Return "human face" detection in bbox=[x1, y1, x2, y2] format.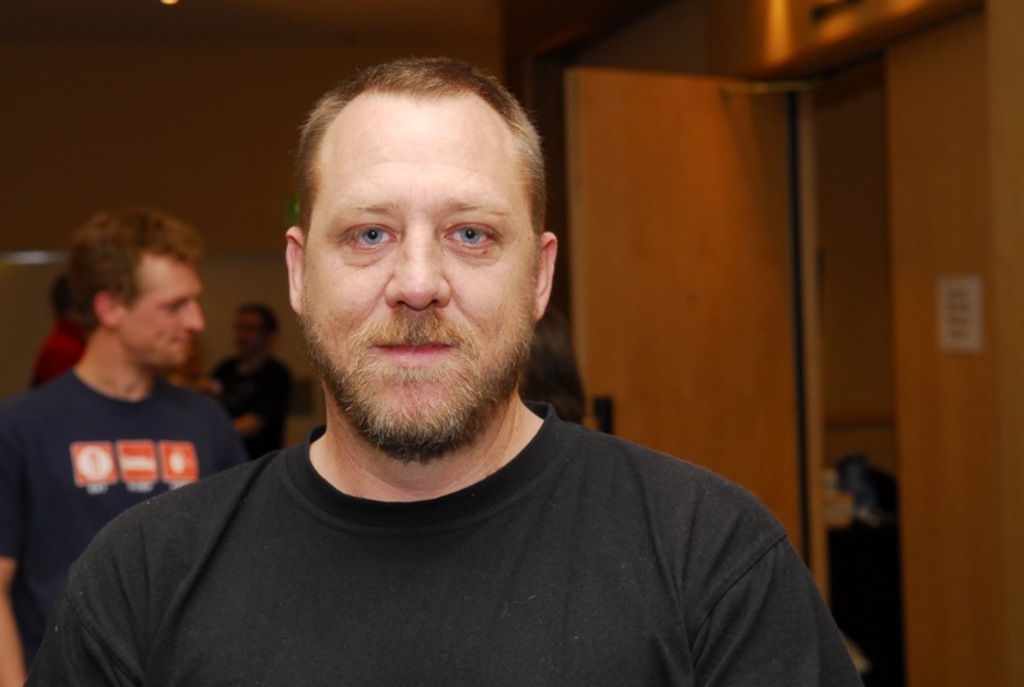
bbox=[302, 91, 535, 441].
